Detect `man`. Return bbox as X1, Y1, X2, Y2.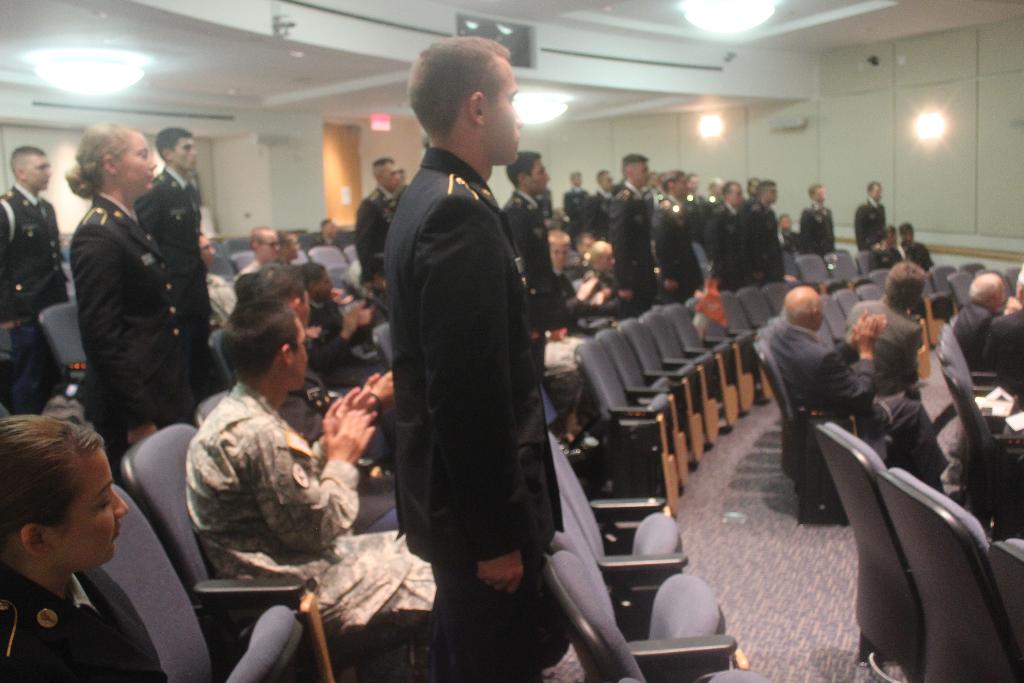
253, 267, 396, 525.
